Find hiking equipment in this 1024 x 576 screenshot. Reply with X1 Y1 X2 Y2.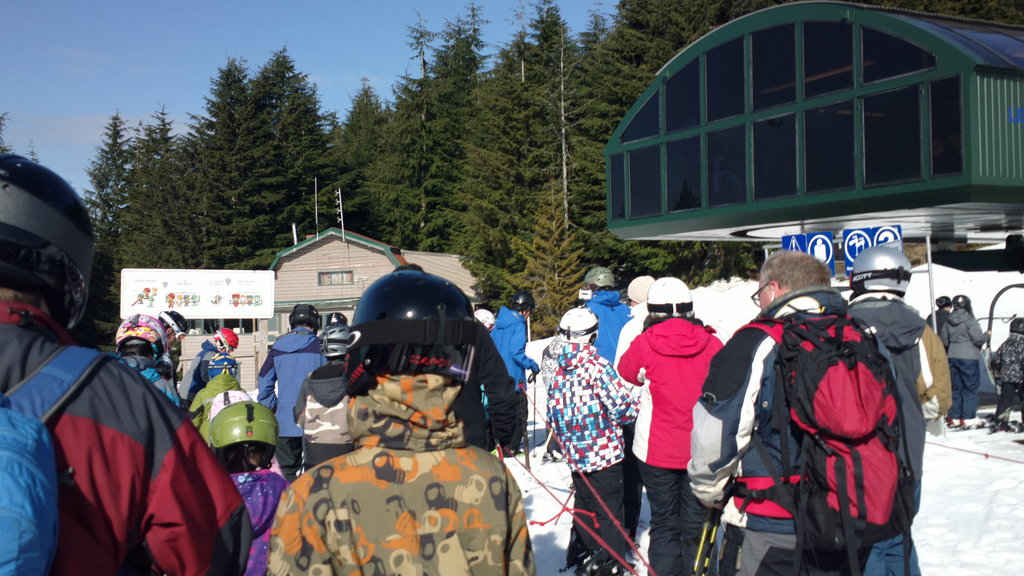
644 273 696 322.
